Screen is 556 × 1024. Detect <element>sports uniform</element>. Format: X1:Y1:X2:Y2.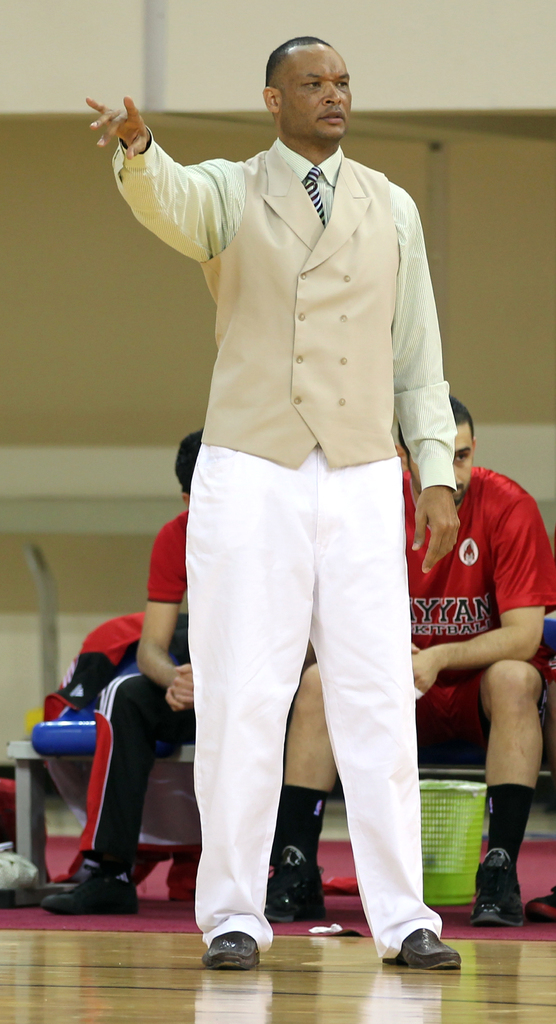
99:516:304:879.
